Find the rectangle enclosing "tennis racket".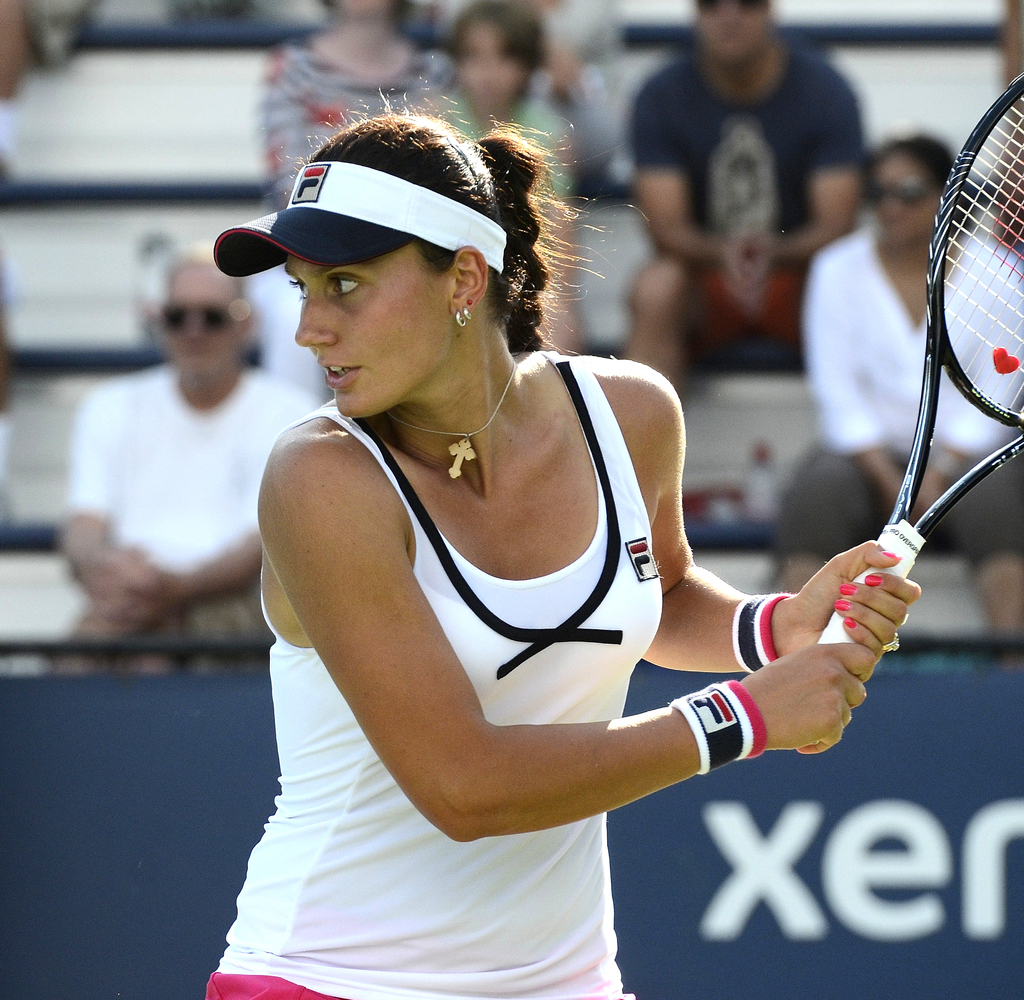
select_region(815, 69, 1023, 647).
